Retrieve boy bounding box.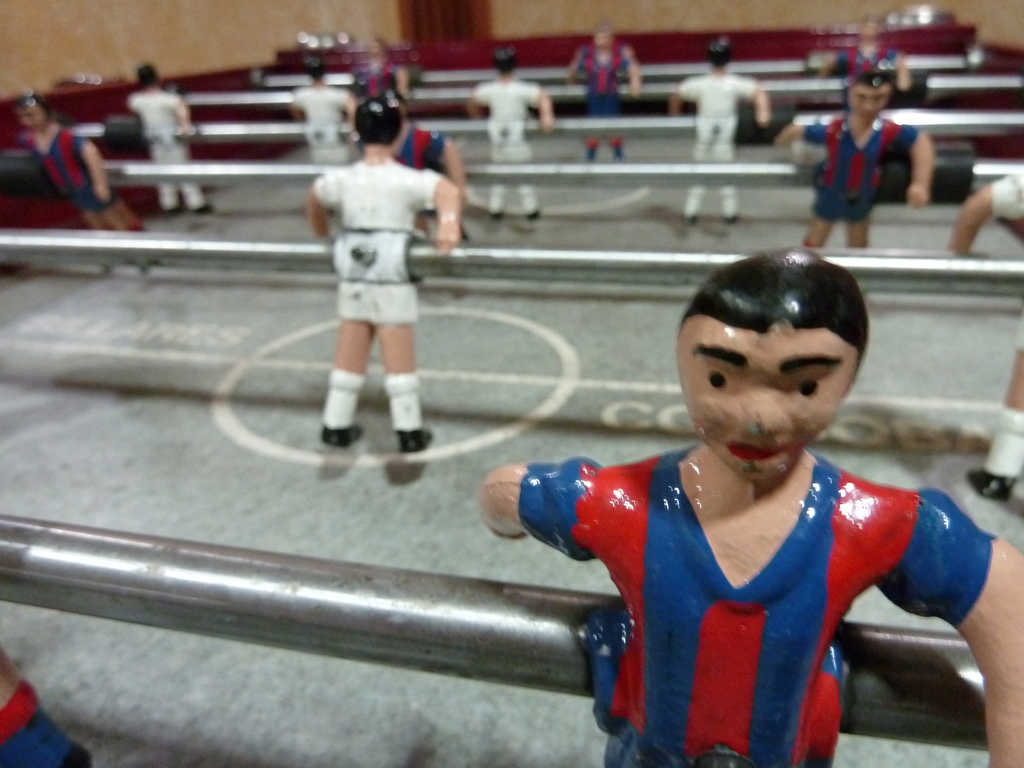
Bounding box: (773,72,936,252).
